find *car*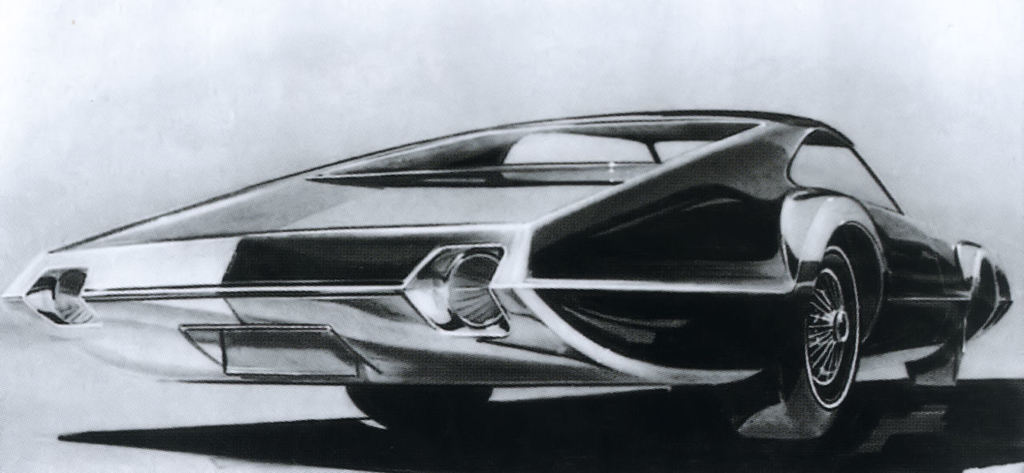
BBox(0, 110, 1009, 452)
